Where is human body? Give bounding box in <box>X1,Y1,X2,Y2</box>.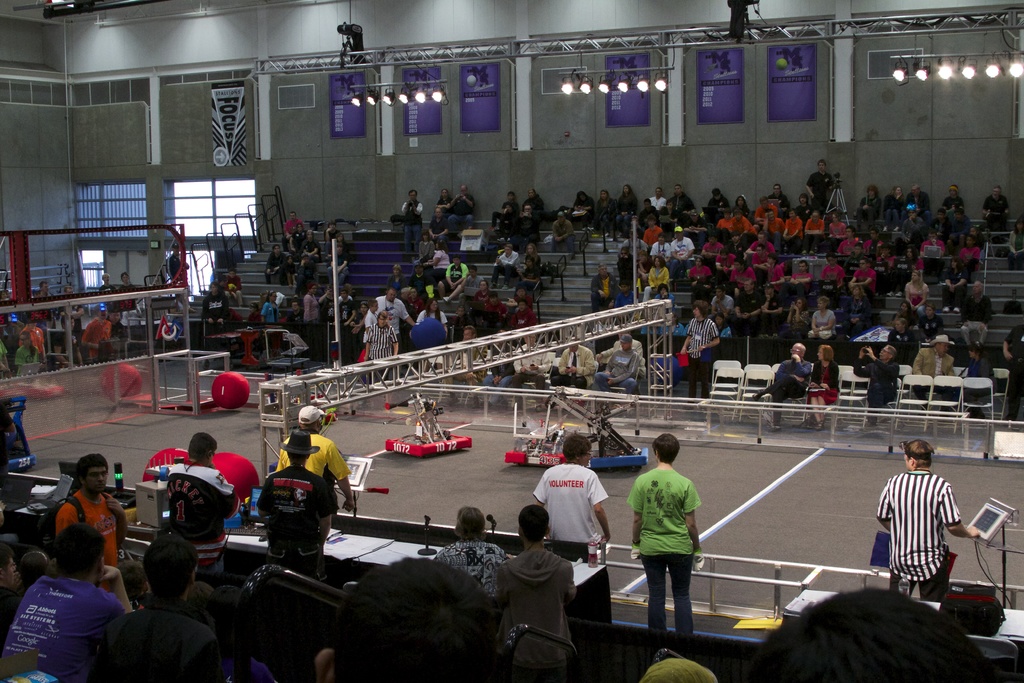
<box>434,247,451,269</box>.
